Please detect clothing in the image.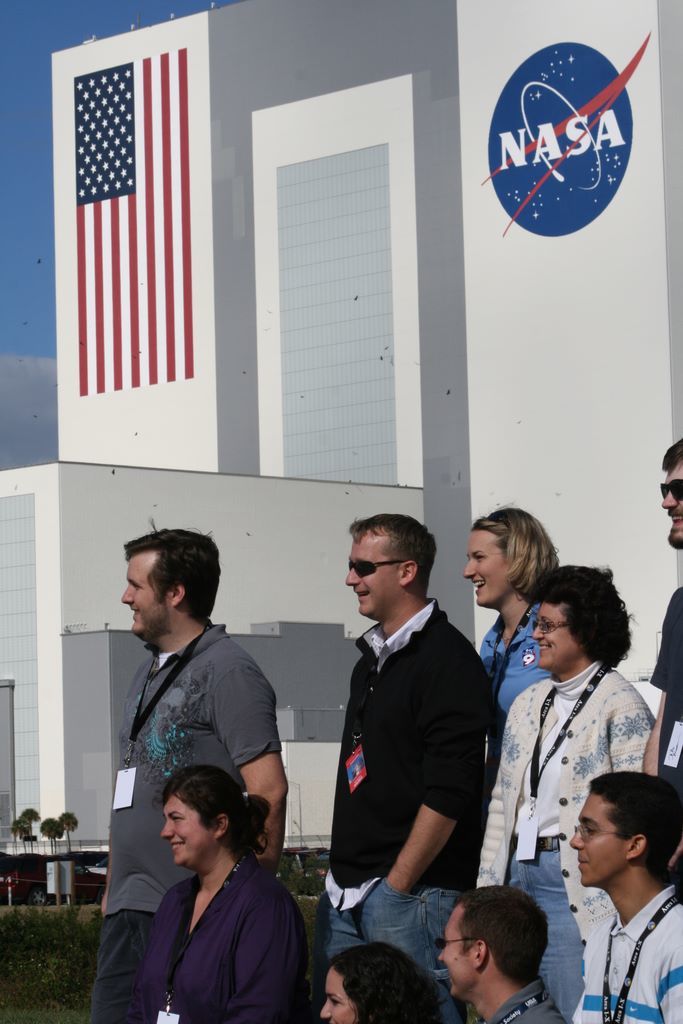
562,874,682,1023.
